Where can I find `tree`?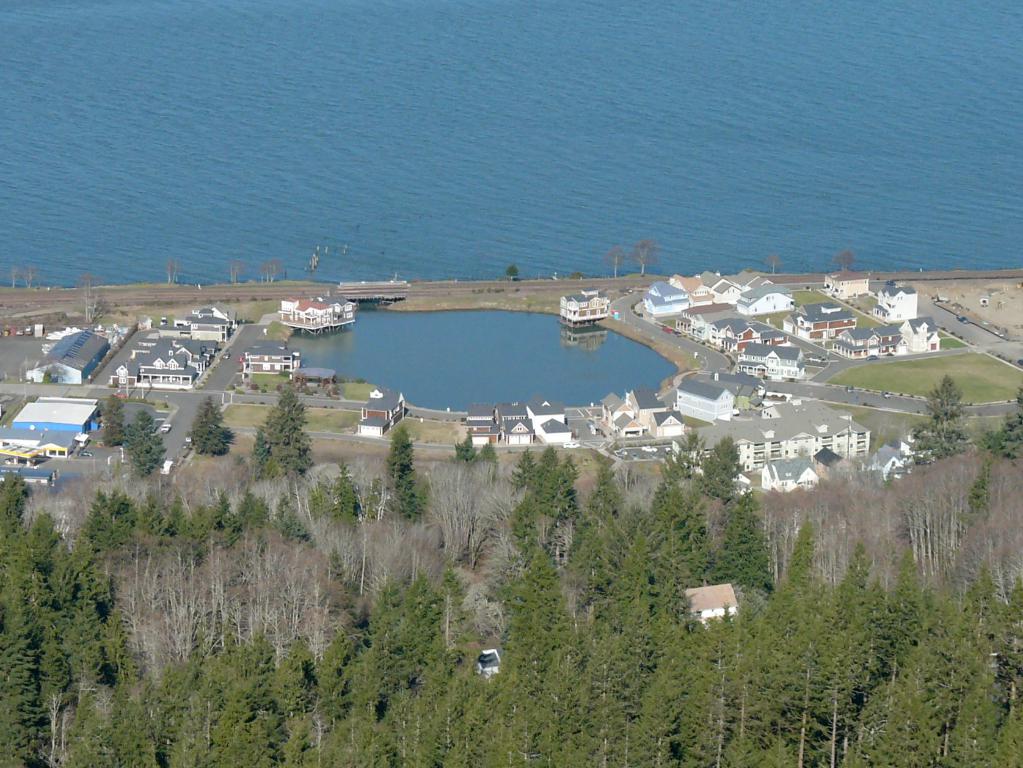
You can find it at Rect(226, 254, 245, 285).
